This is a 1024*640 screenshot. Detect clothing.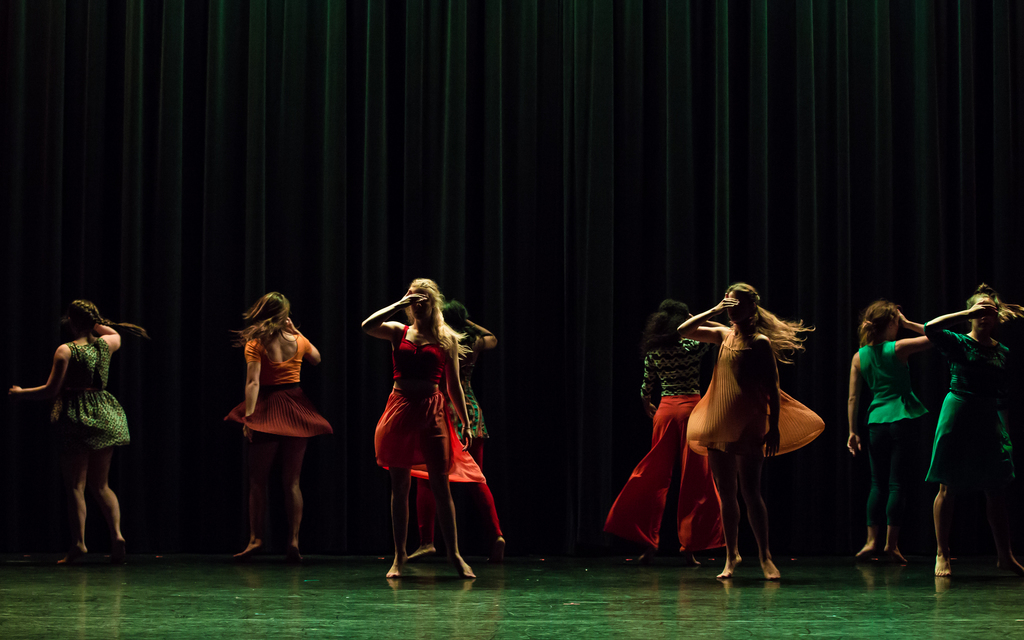
384/306/488/495.
